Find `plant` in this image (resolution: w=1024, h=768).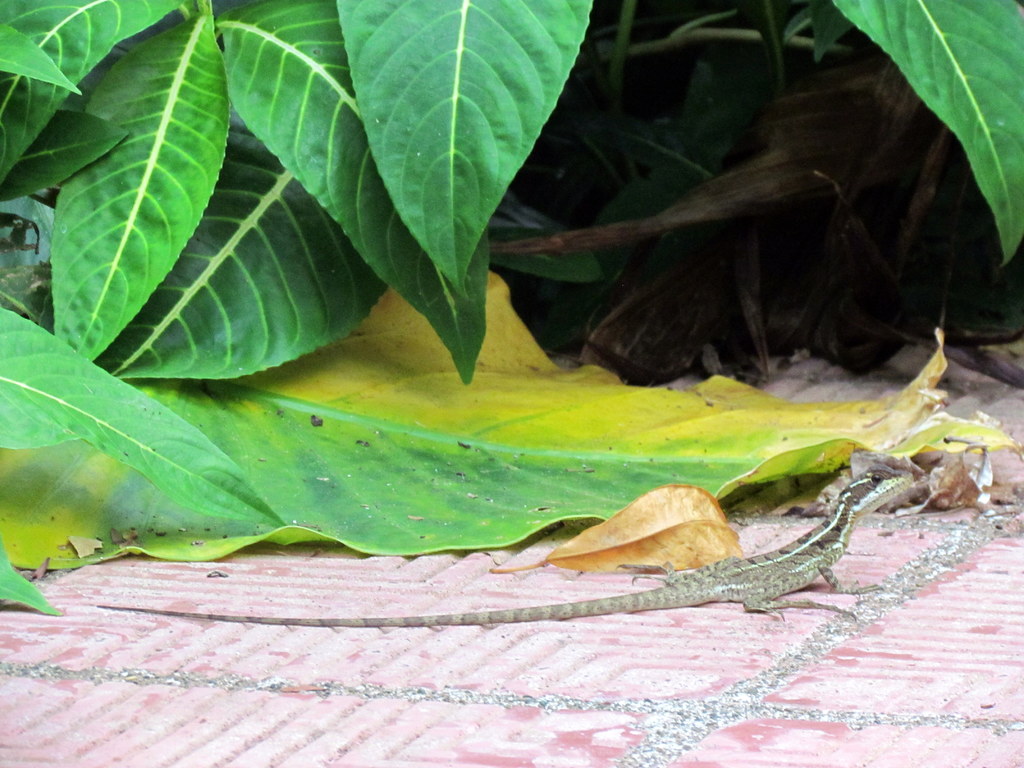
region(0, 0, 1023, 614).
